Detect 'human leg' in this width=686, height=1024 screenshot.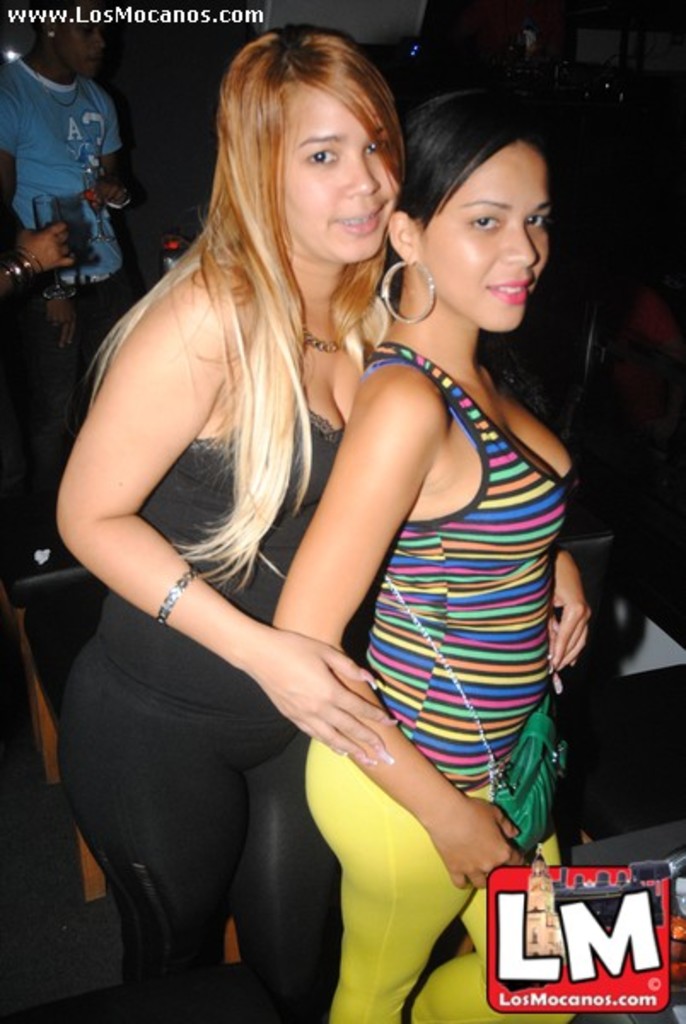
Detection: 232 742 307 1004.
